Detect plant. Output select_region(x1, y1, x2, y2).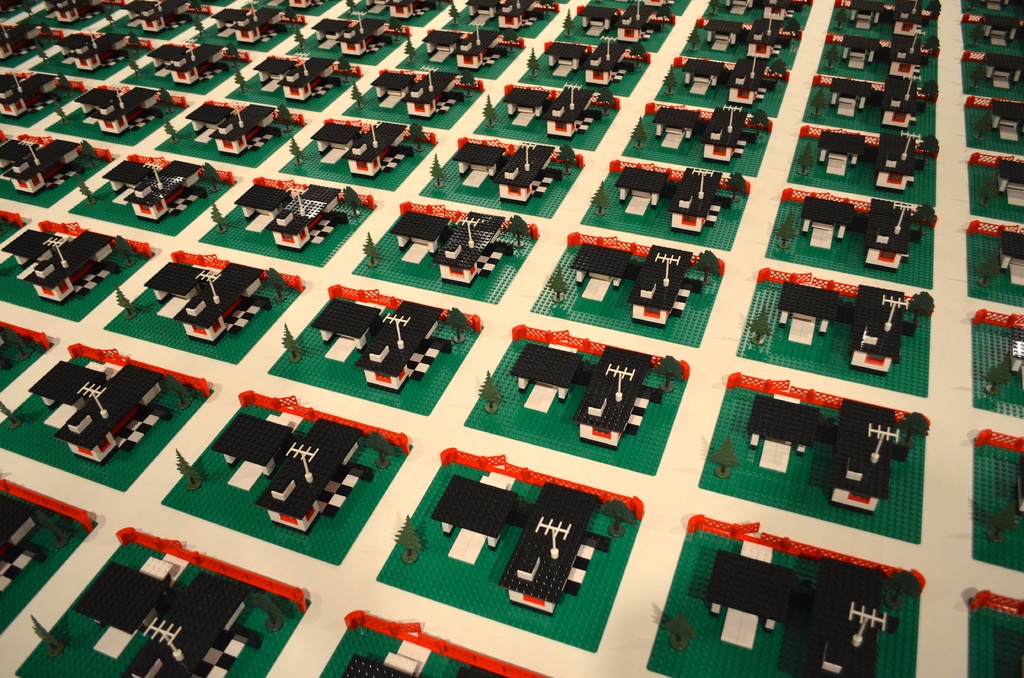
select_region(502, 213, 532, 248).
